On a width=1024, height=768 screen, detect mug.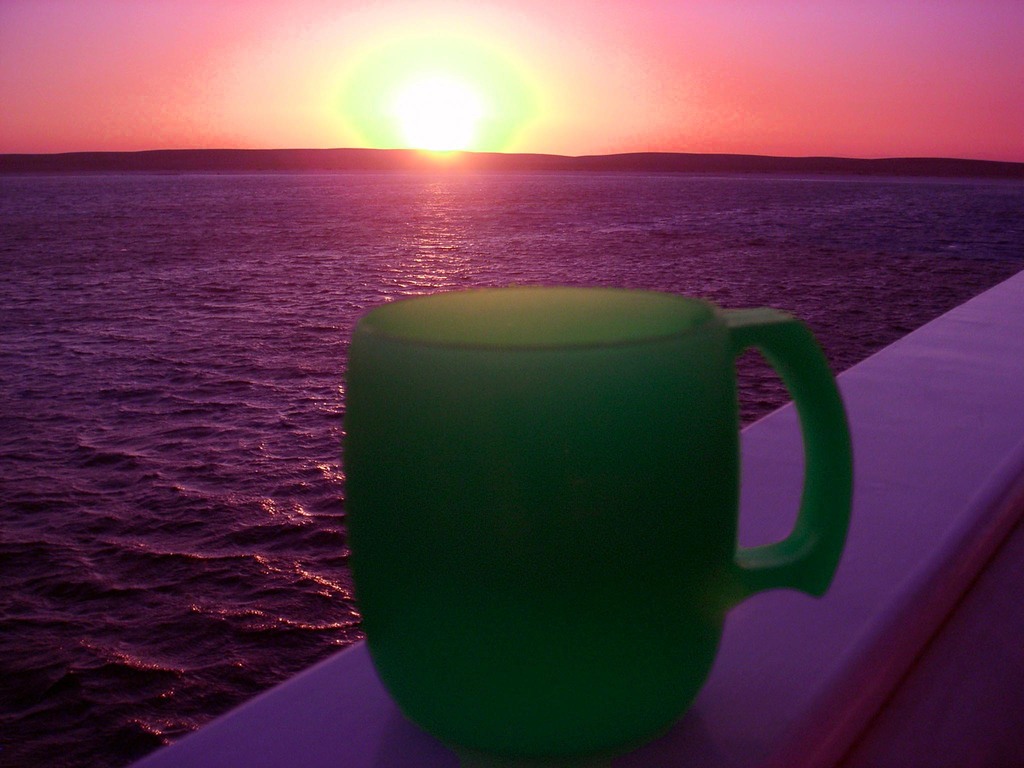
[348,284,854,764].
